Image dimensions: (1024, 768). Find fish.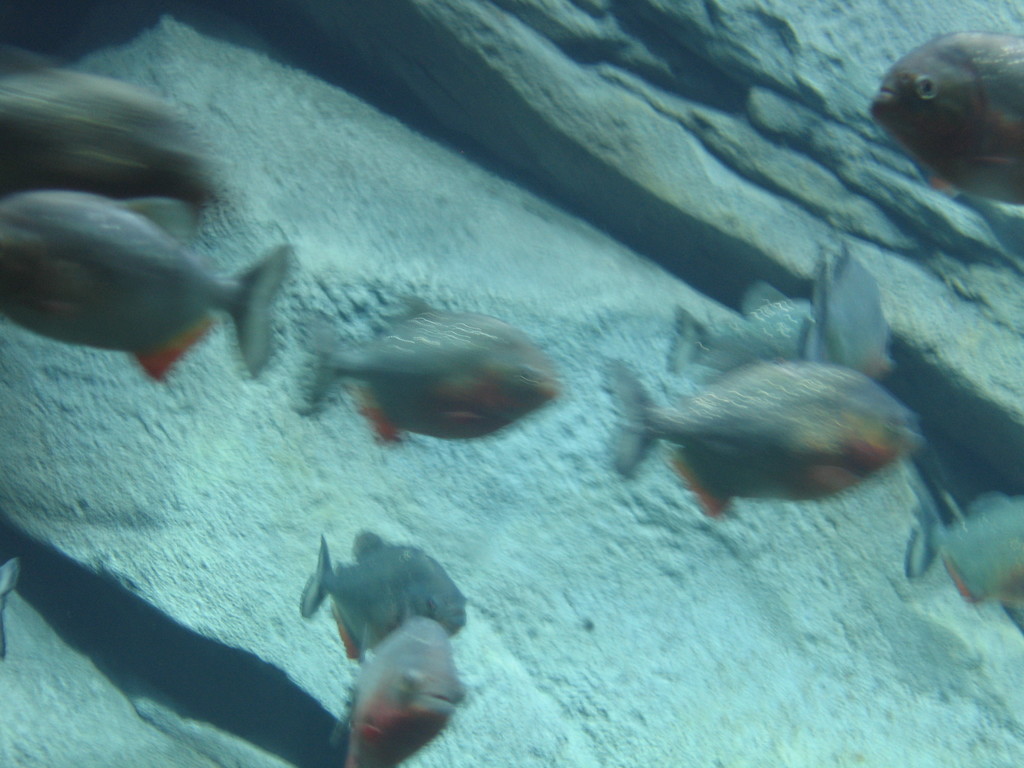
left=297, top=526, right=472, bottom=664.
